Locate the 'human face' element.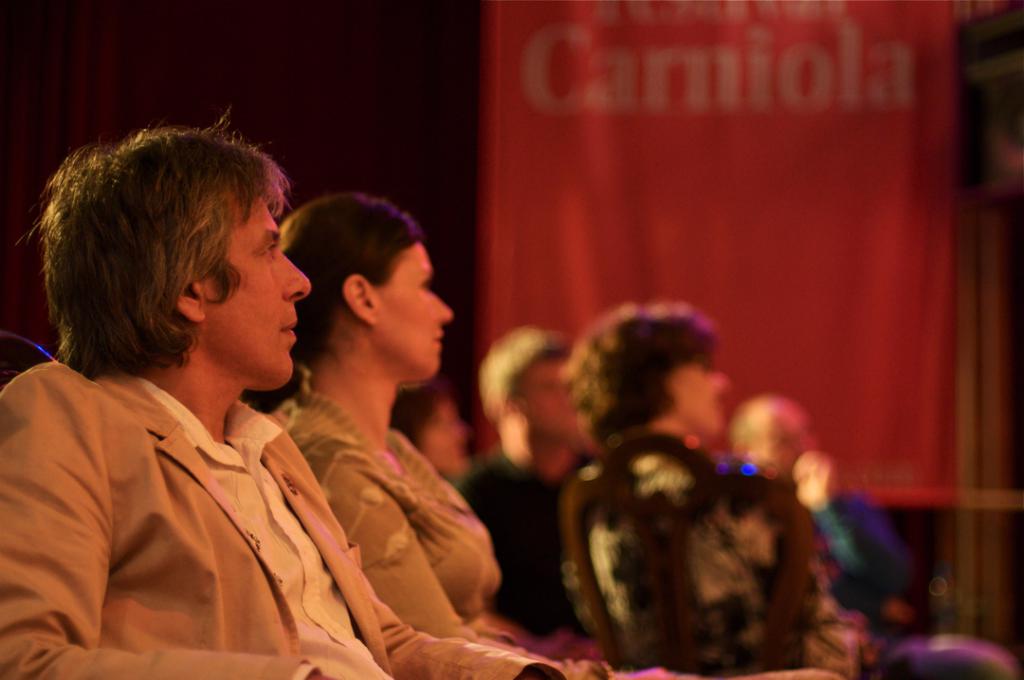
Element bbox: <box>207,193,311,387</box>.
